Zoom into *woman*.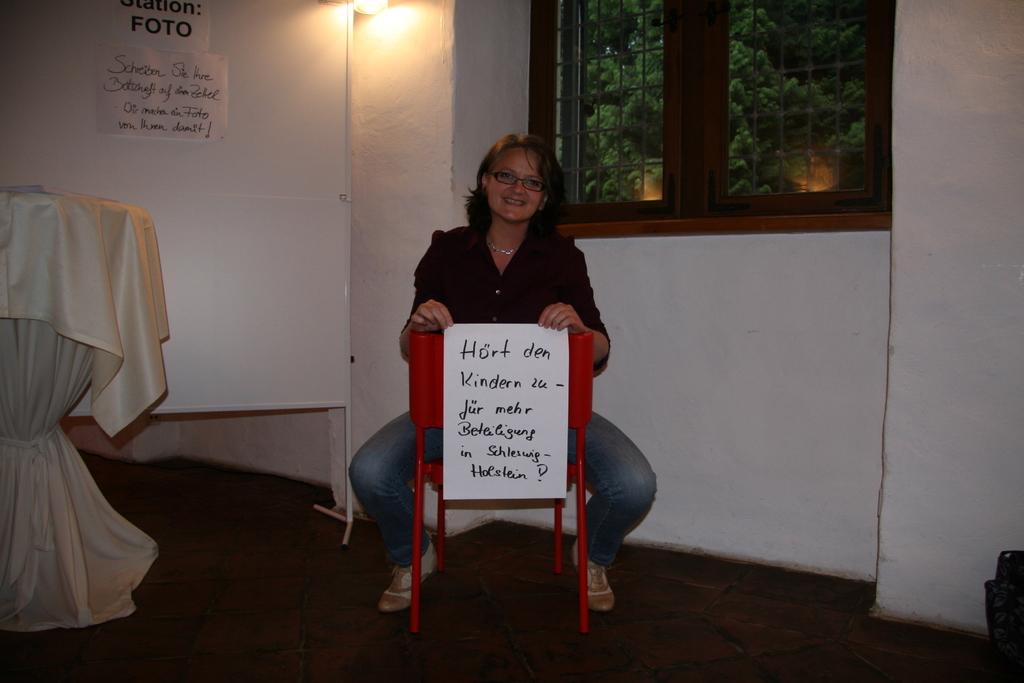
Zoom target: box(401, 144, 614, 457).
